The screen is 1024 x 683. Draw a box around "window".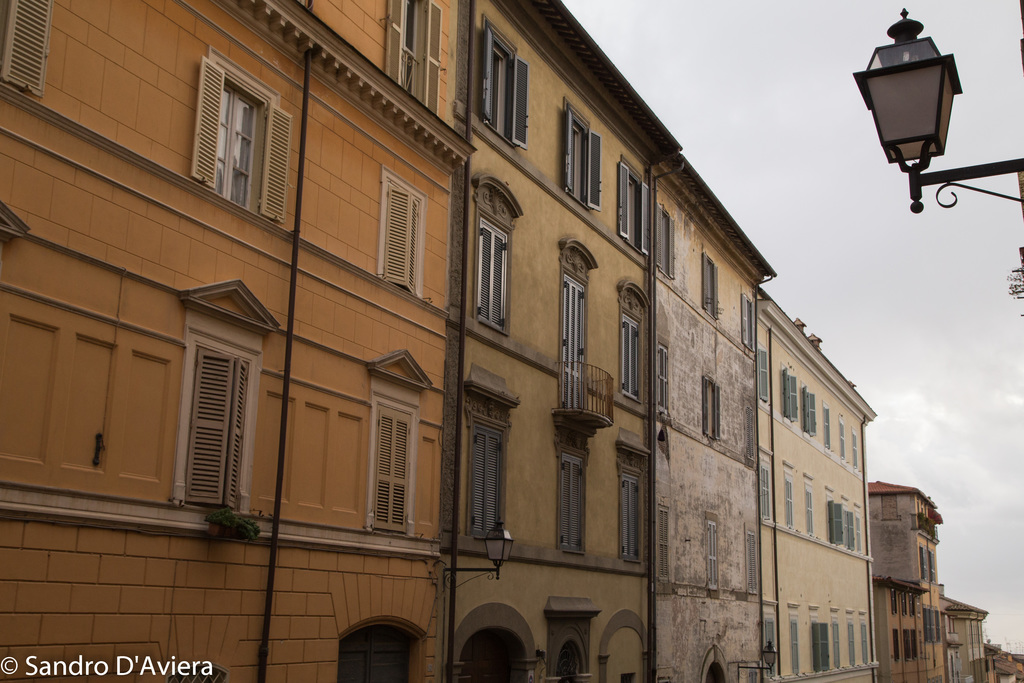
bbox(922, 605, 939, 643).
